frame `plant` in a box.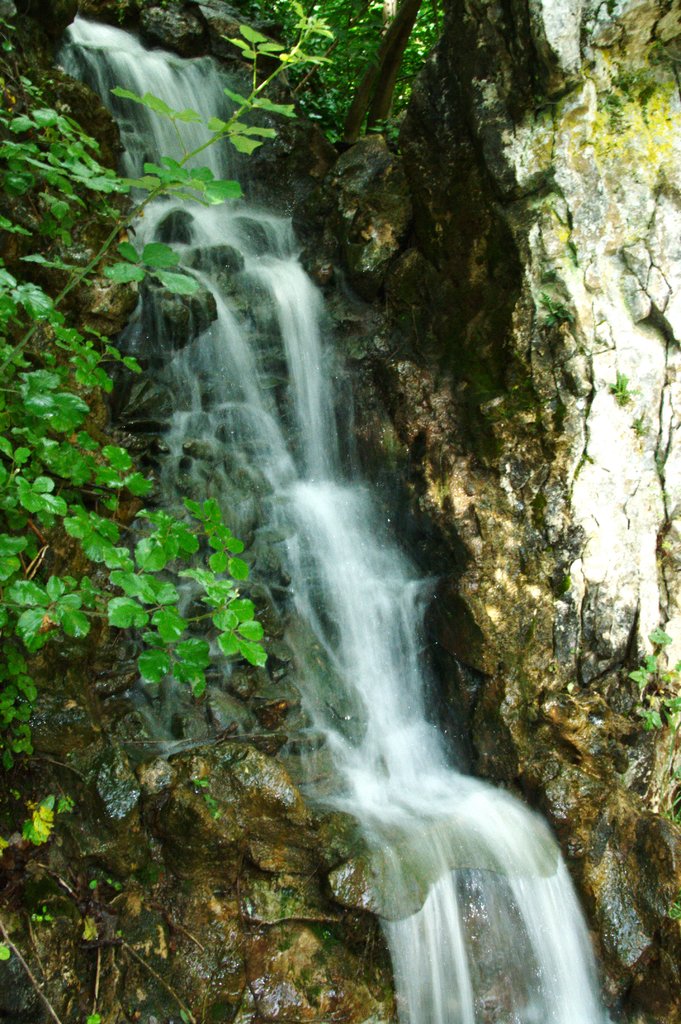
Rect(86, 1001, 111, 1023).
